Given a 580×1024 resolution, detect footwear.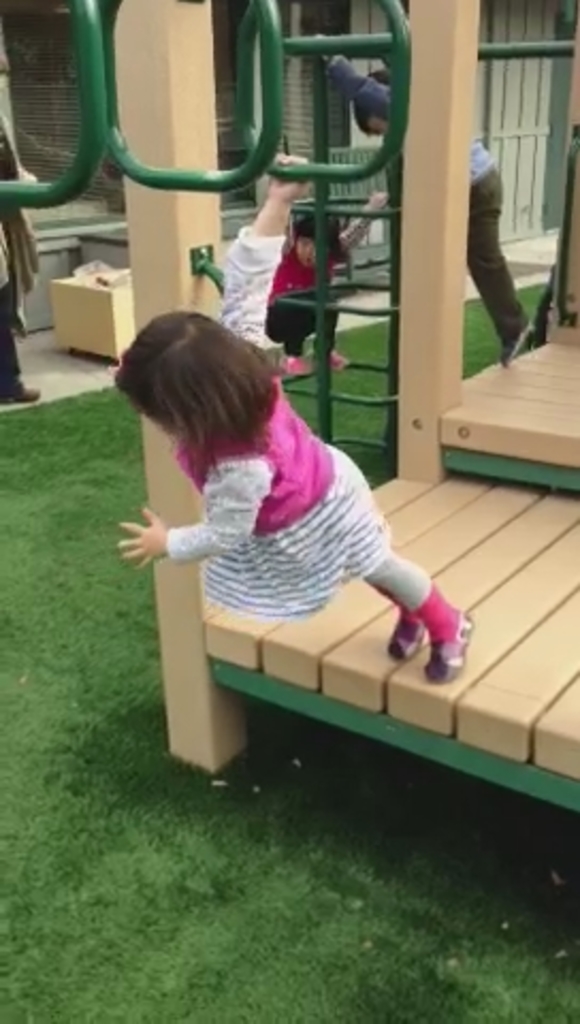
<bbox>279, 358, 307, 373</bbox>.
